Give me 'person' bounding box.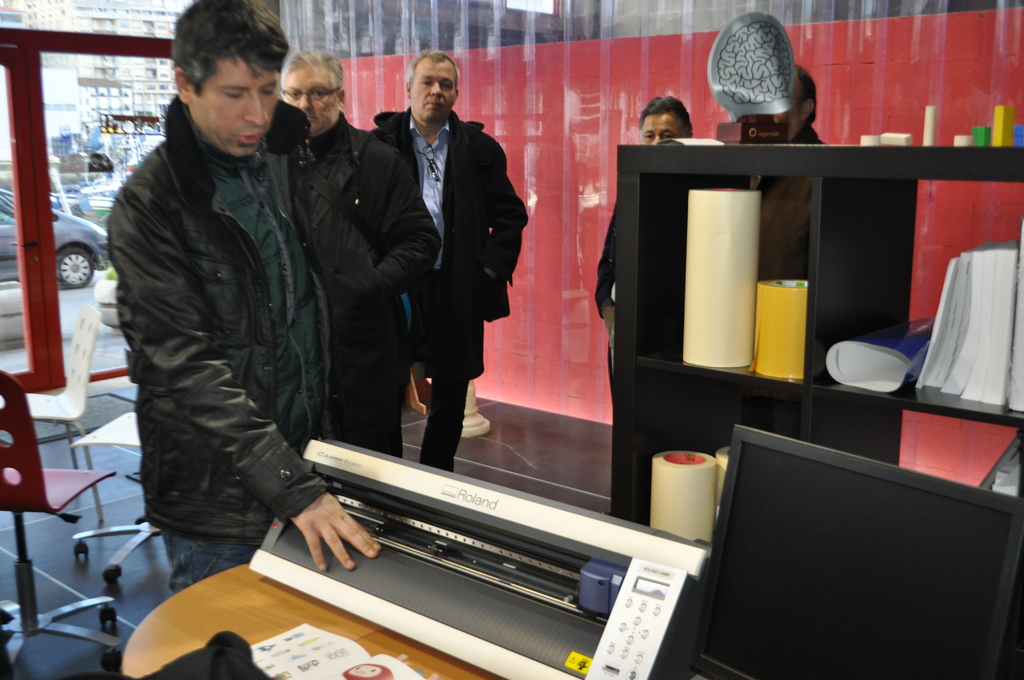
(left=278, top=50, right=445, bottom=462).
